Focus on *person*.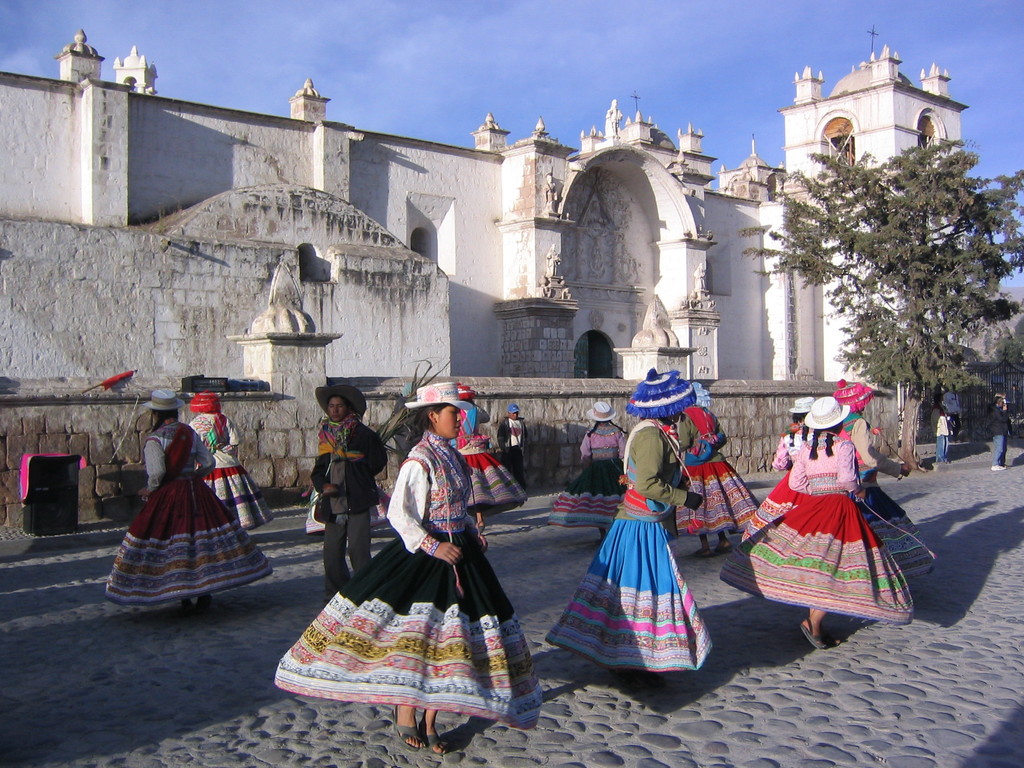
Focused at detection(100, 388, 276, 613).
